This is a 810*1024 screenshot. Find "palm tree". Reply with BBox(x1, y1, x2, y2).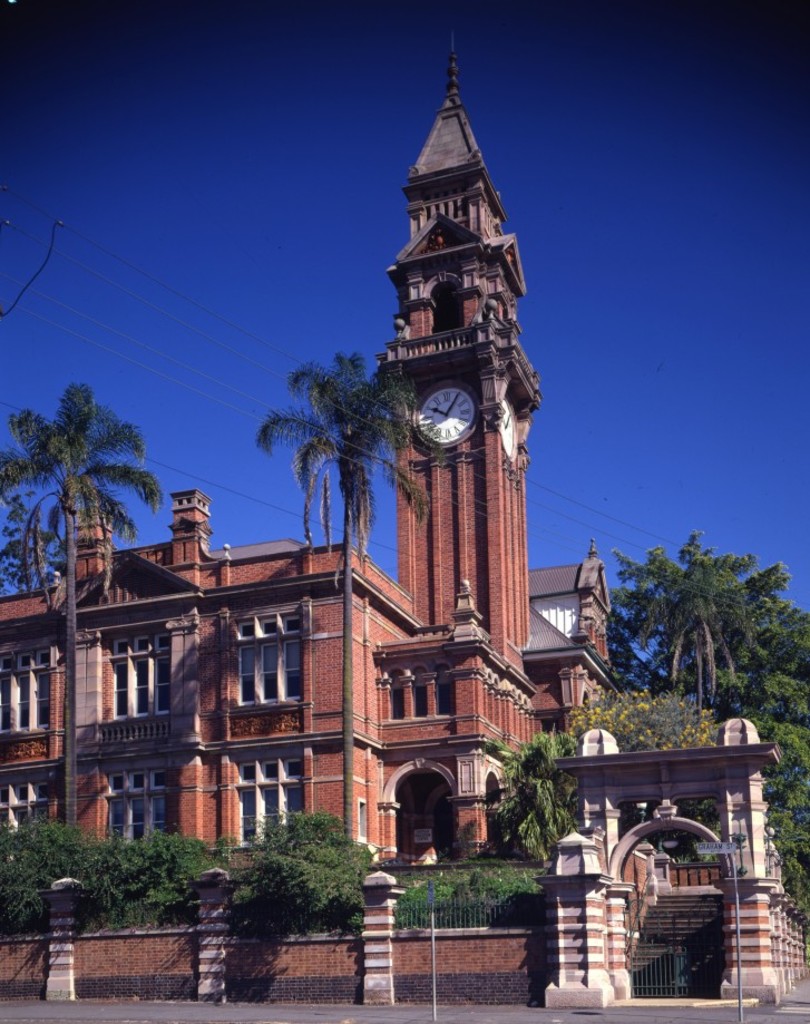
BBox(617, 548, 763, 685).
